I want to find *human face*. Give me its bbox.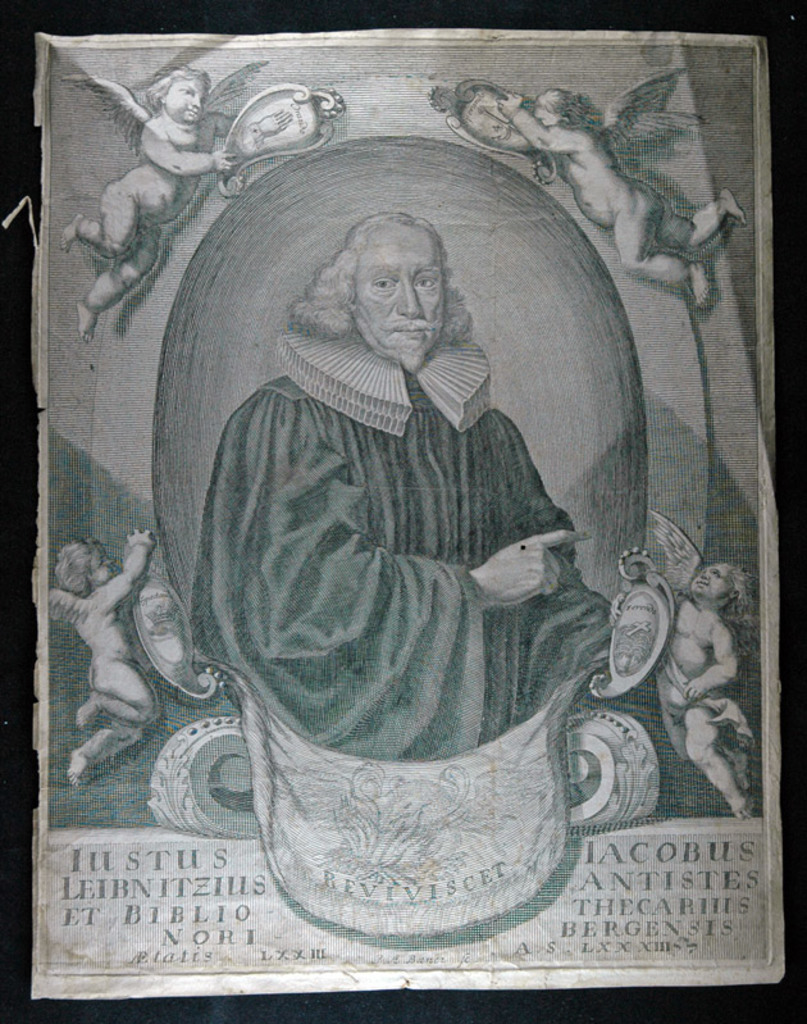
357/236/446/349.
